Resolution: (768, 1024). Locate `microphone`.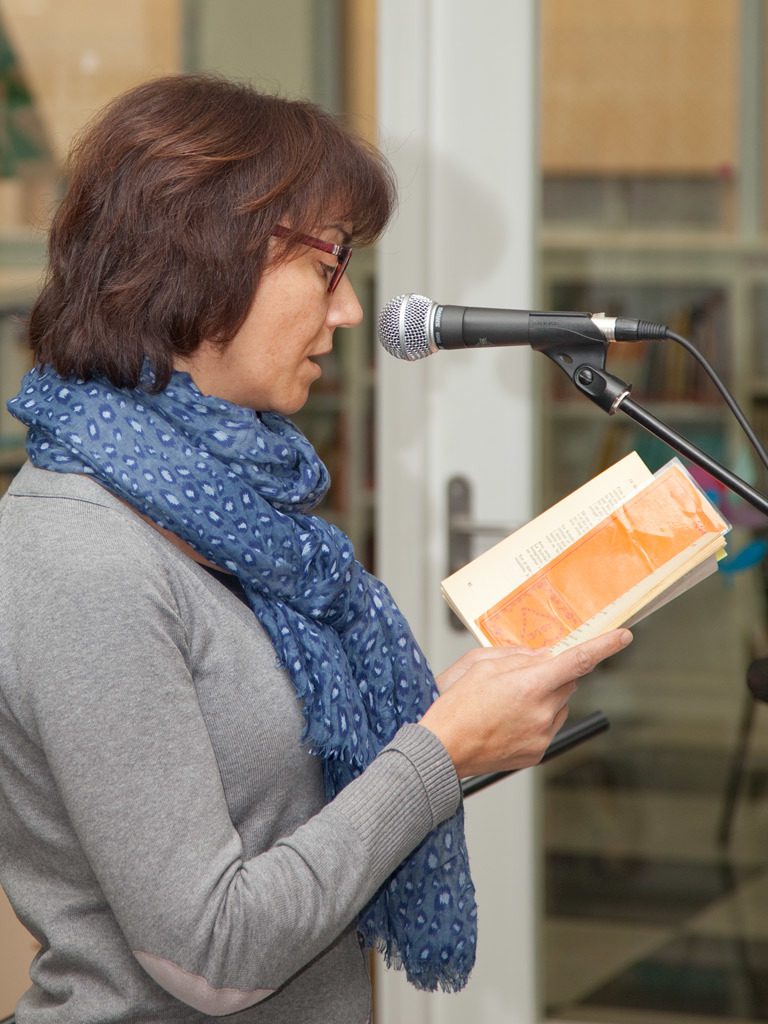
box(335, 267, 720, 428).
